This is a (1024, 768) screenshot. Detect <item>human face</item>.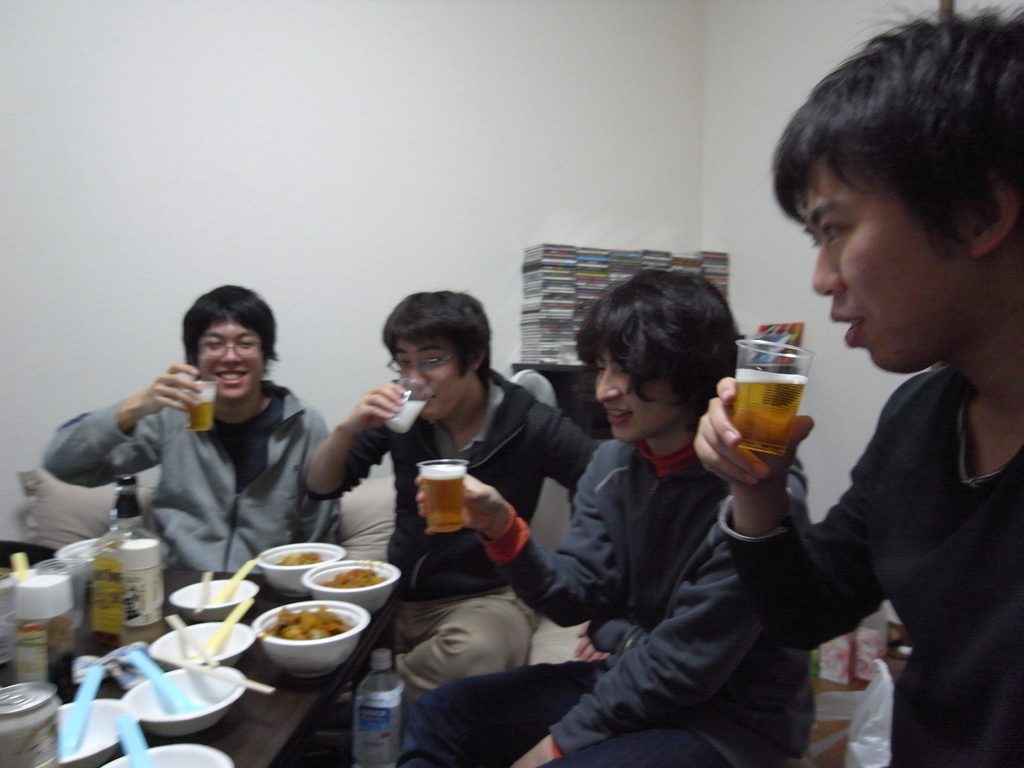
pyautogui.locateOnScreen(392, 341, 472, 419).
